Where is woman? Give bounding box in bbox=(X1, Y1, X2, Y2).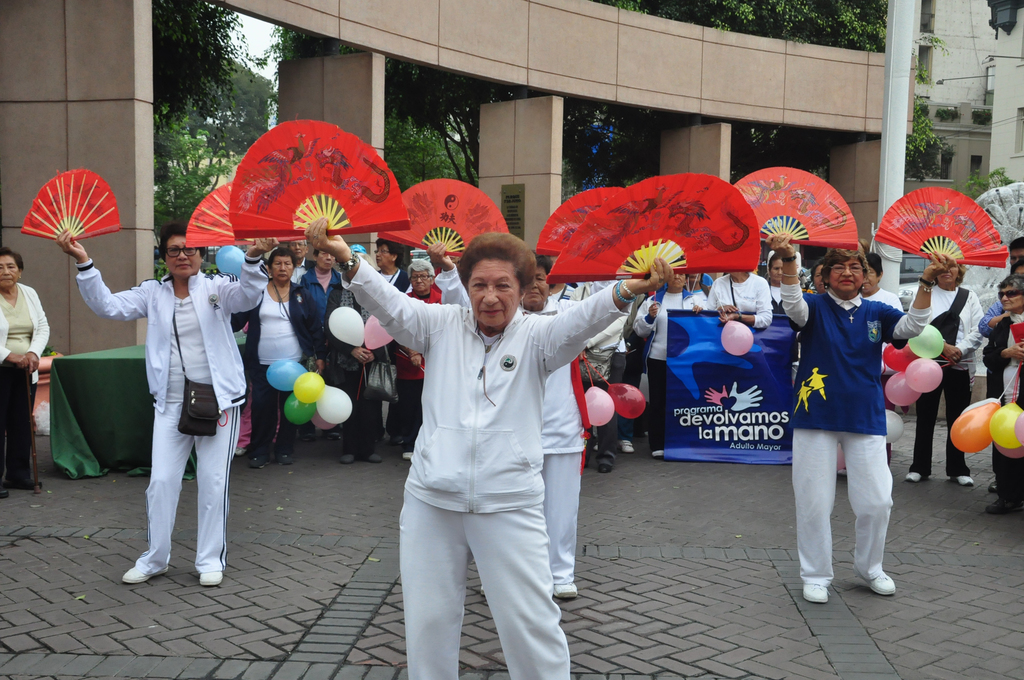
bbox=(762, 246, 803, 317).
